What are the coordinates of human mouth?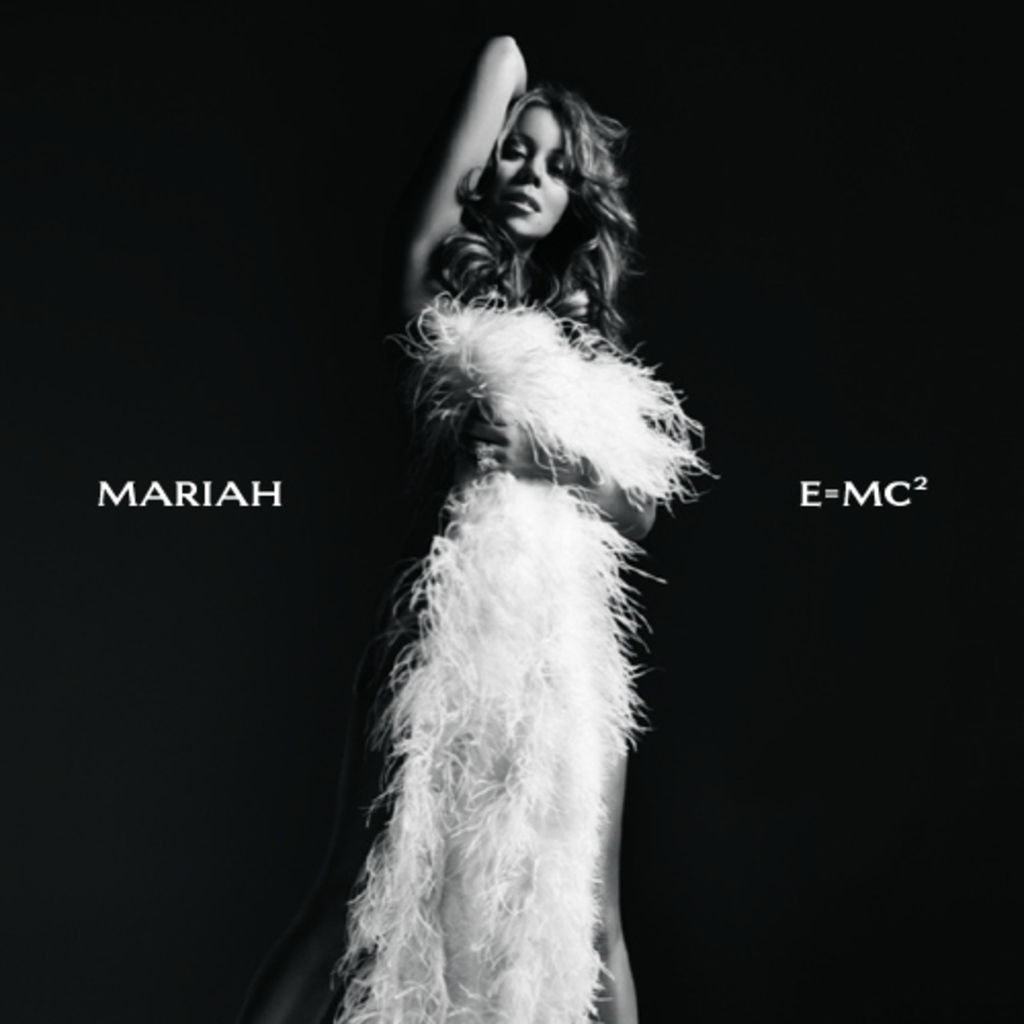
pyautogui.locateOnScreen(500, 178, 541, 217).
